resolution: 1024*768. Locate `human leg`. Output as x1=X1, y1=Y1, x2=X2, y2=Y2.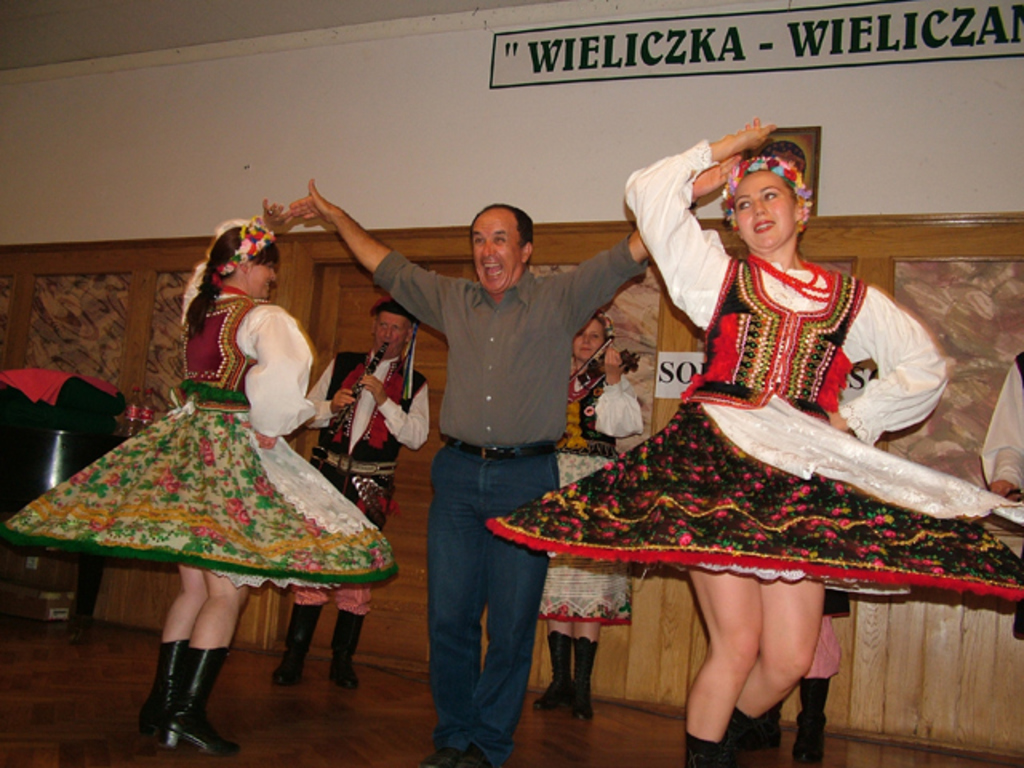
x1=267, y1=584, x2=320, y2=688.
